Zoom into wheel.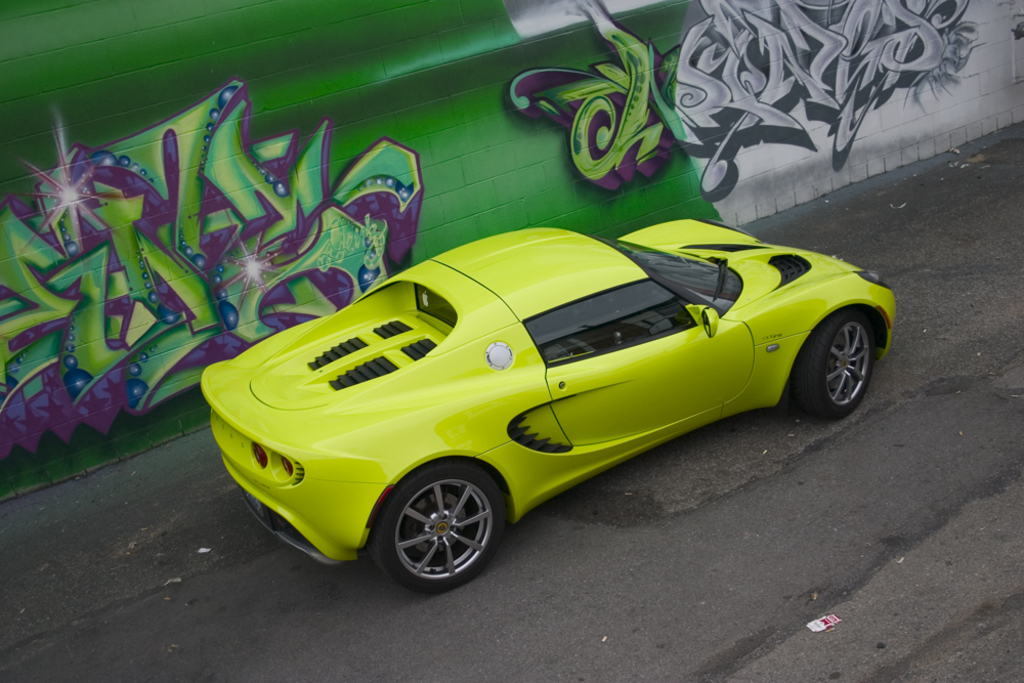
Zoom target: crop(378, 471, 509, 580).
